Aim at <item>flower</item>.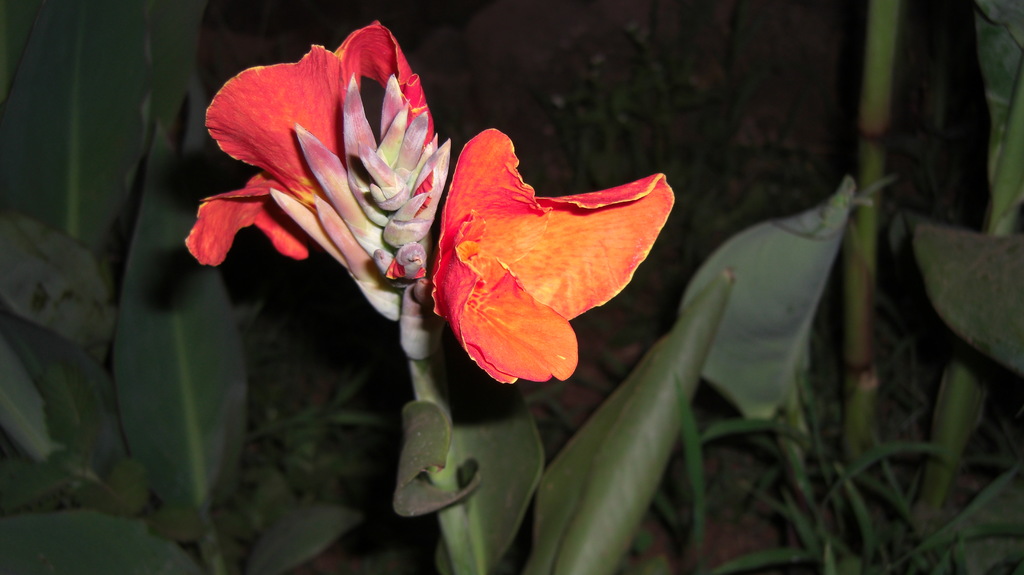
Aimed at pyautogui.locateOnScreen(434, 126, 675, 387).
